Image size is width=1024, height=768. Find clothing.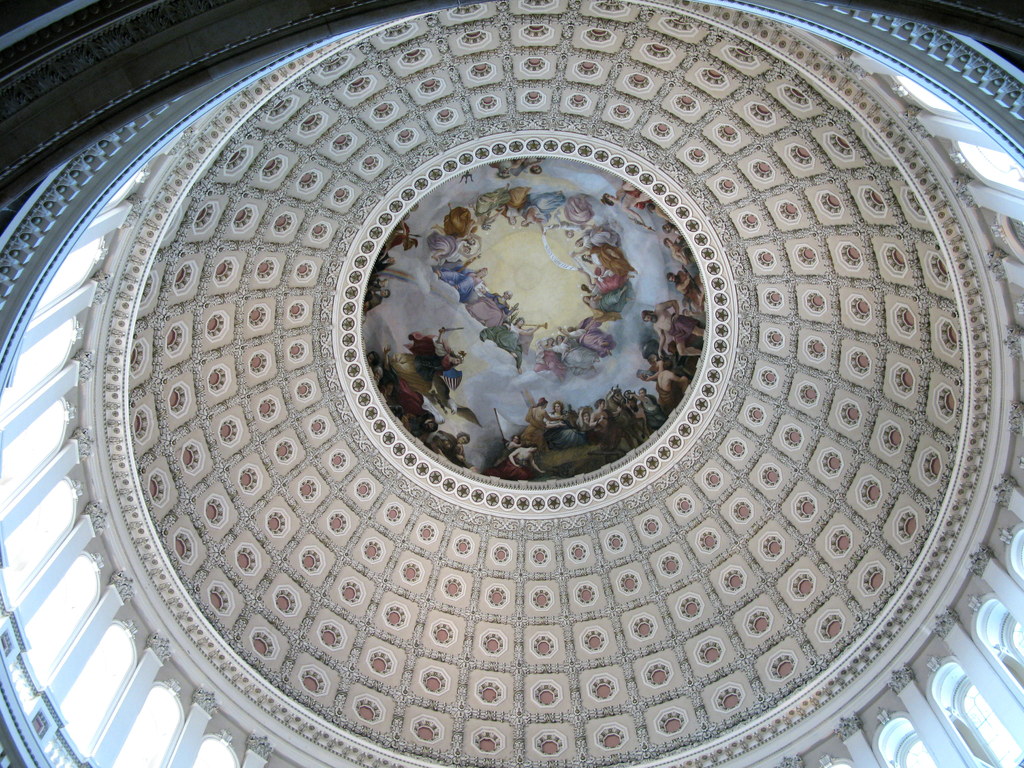
detection(432, 437, 470, 467).
